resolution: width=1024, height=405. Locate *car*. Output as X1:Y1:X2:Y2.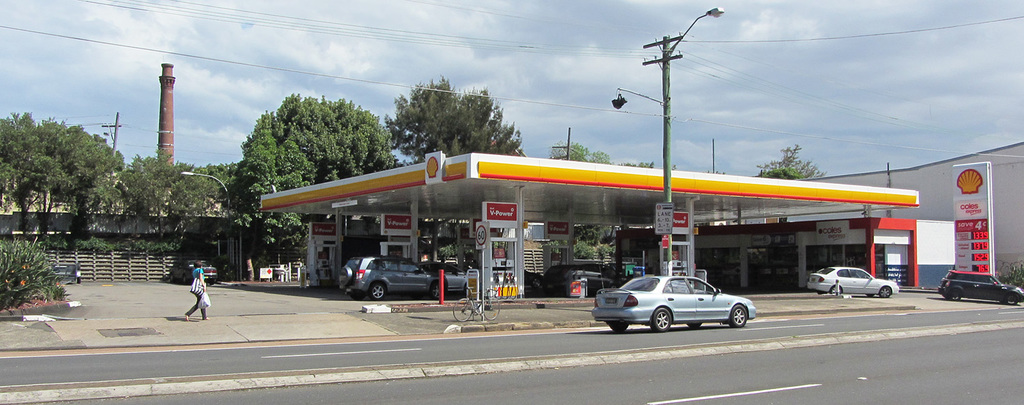
936:272:1023:307.
